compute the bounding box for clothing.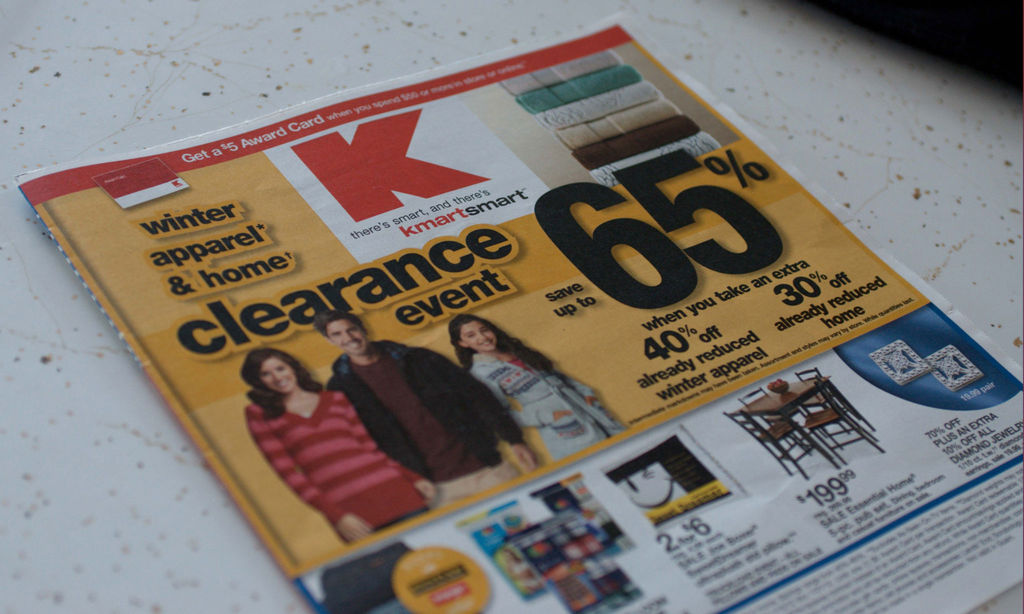
select_region(326, 333, 534, 533).
